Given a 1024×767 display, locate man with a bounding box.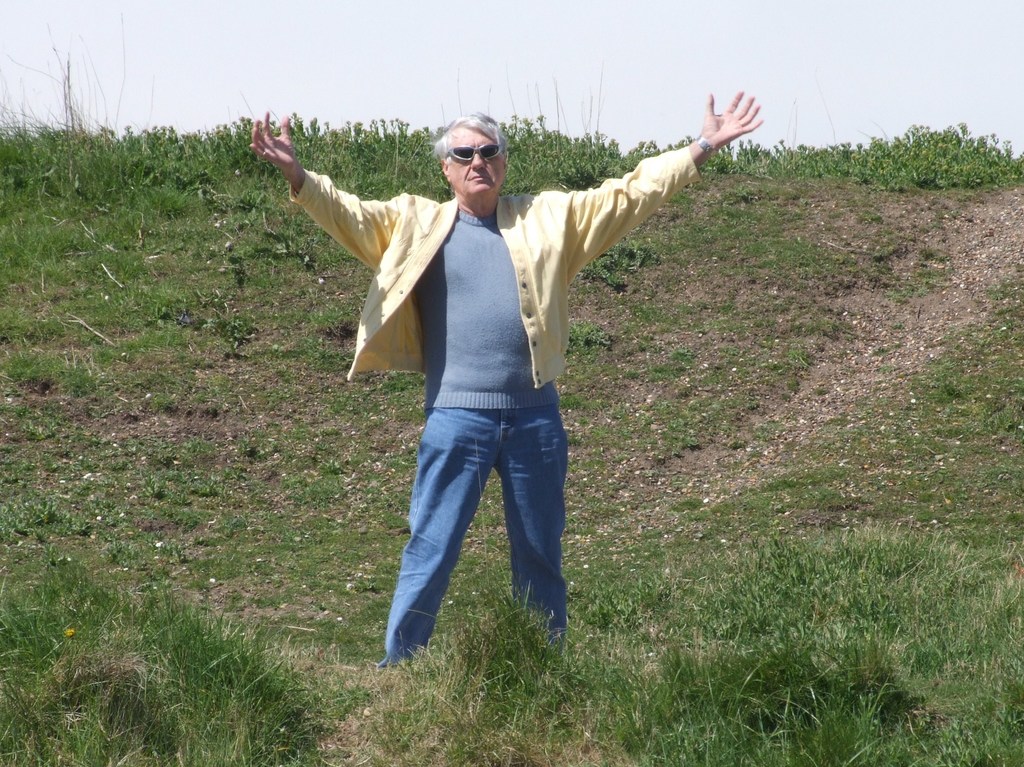
Located: (282, 90, 726, 672).
